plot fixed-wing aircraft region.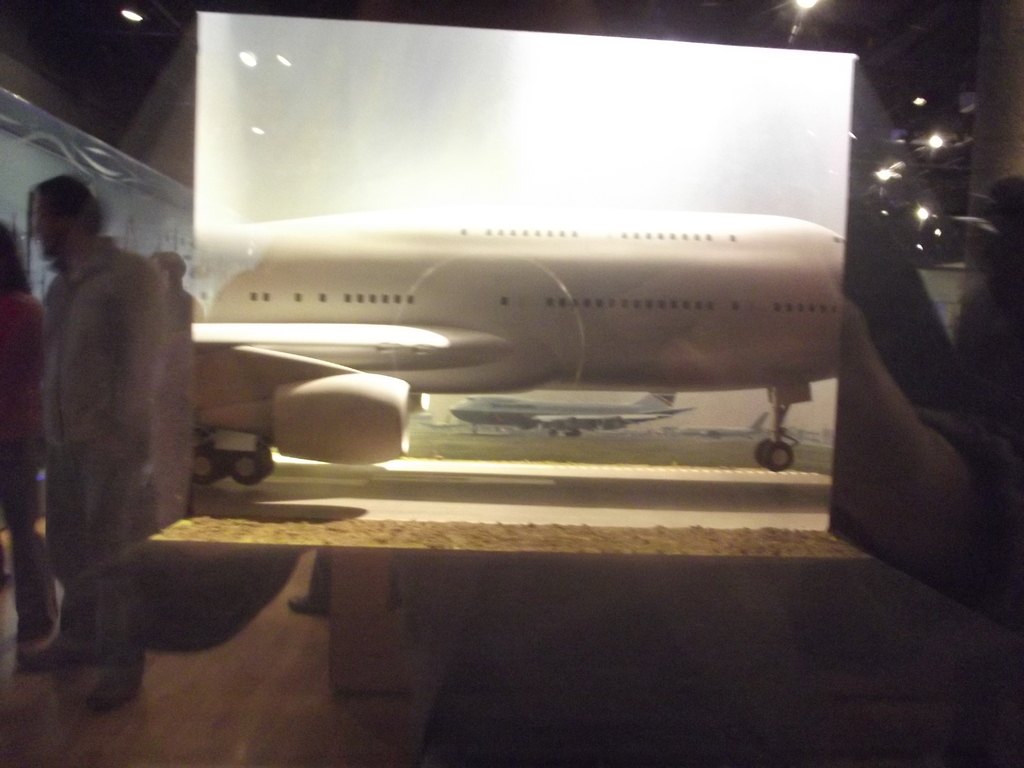
Plotted at x1=196 y1=213 x2=844 y2=487.
